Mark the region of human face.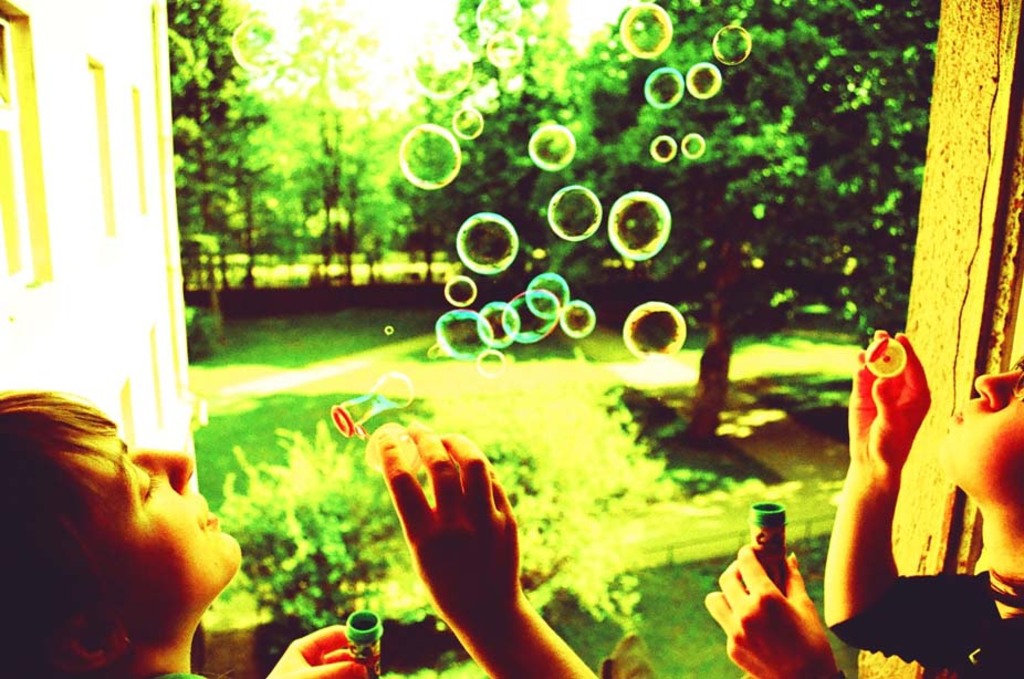
Region: Rect(932, 364, 1023, 502).
